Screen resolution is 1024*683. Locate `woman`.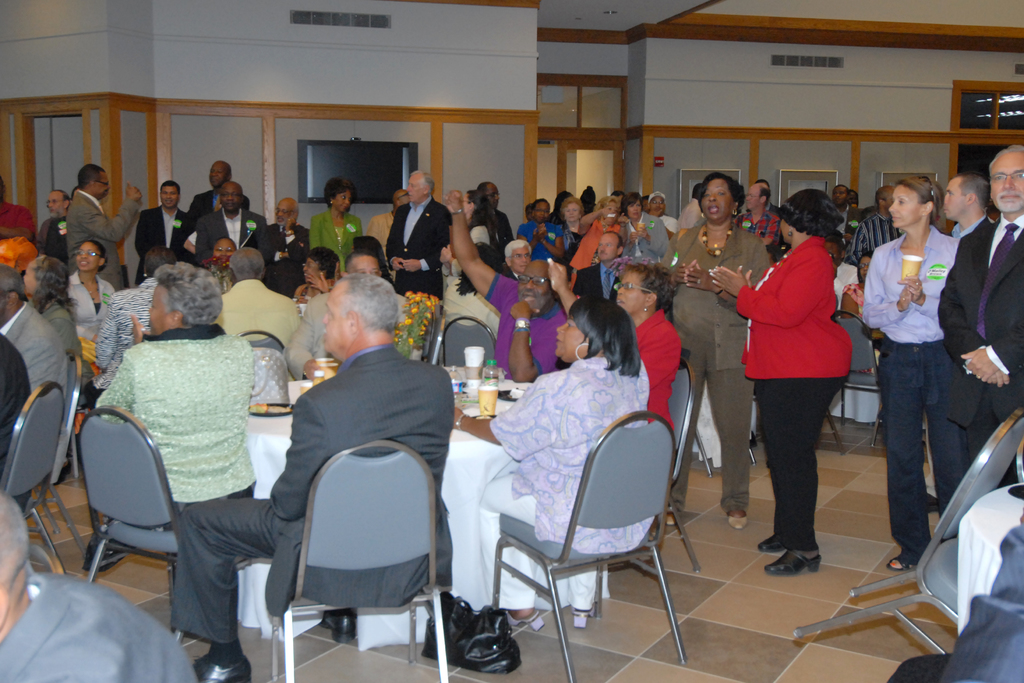
(486, 295, 652, 629).
